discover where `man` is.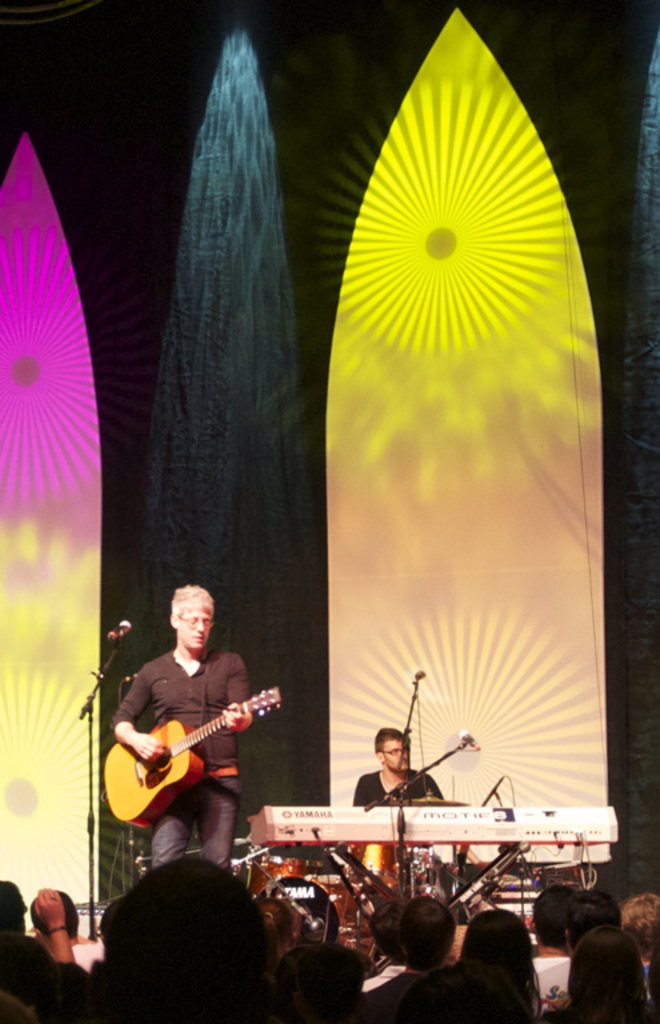
Discovered at 521:887:572:1020.
